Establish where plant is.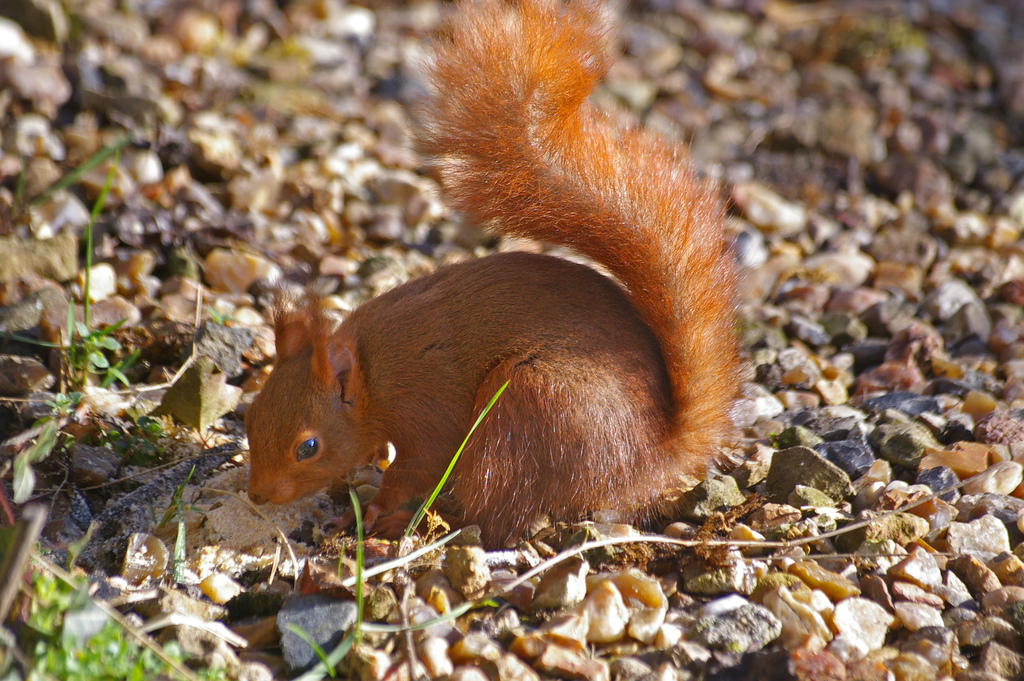
Established at 0 140 154 434.
